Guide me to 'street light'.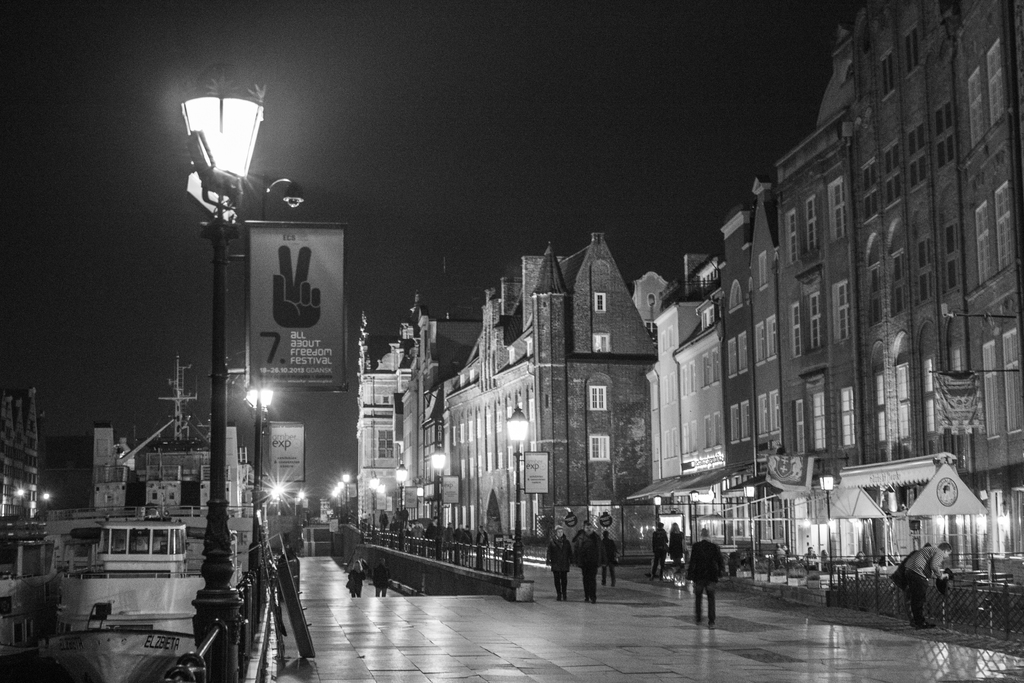
Guidance: 371,475,387,537.
